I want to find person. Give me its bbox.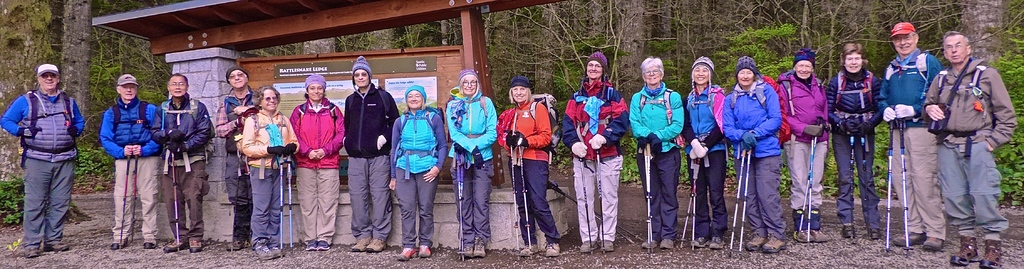
[557, 49, 630, 254].
